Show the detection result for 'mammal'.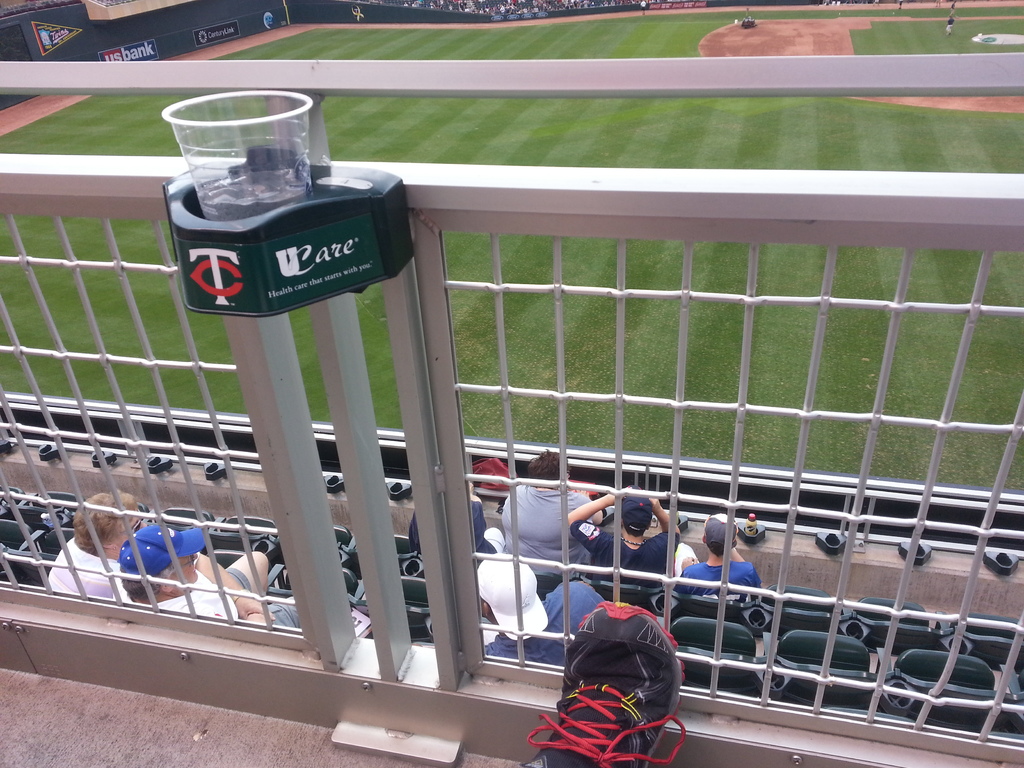
pyautogui.locateOnScreen(111, 521, 340, 628).
